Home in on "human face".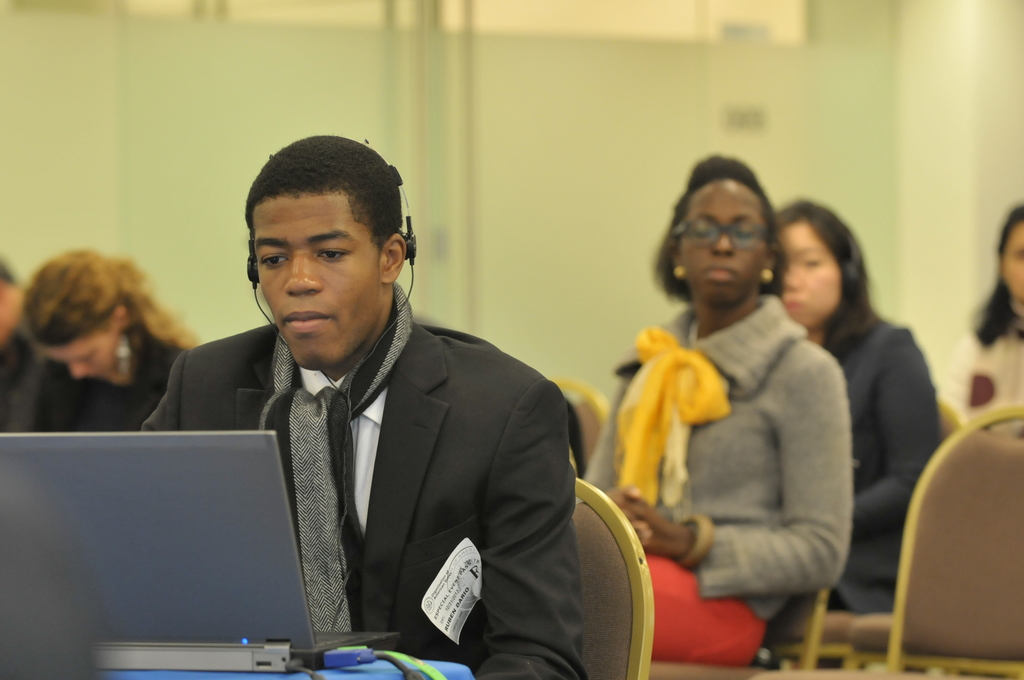
Homed in at box=[783, 218, 844, 330].
